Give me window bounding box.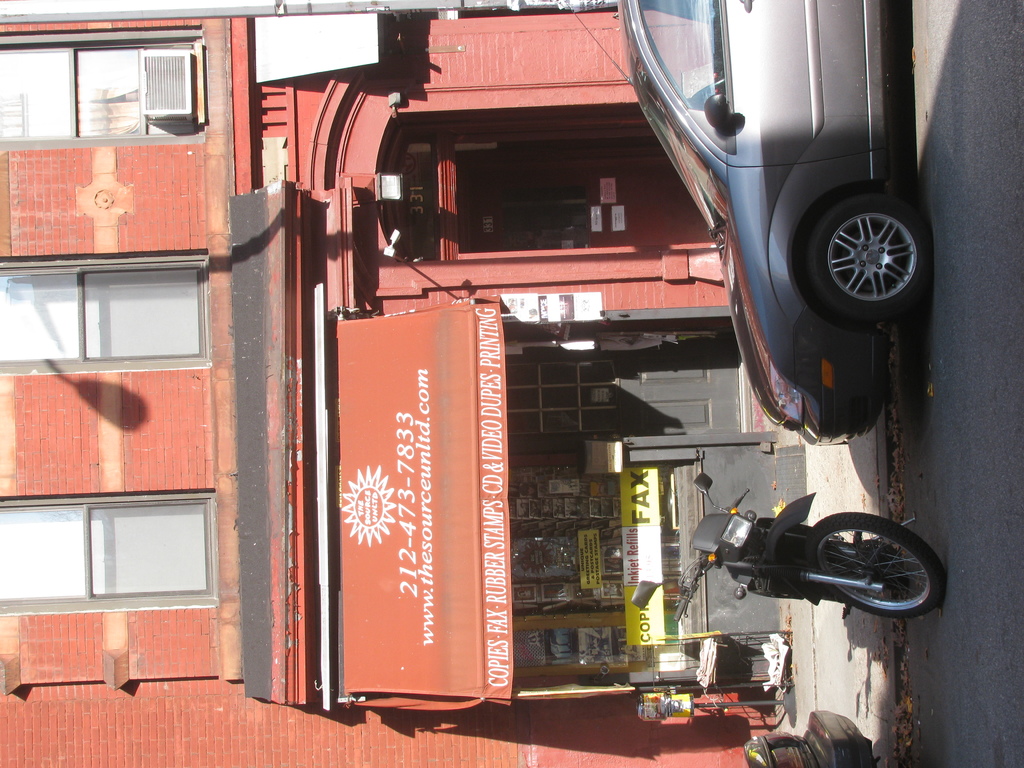
0 488 214 622.
